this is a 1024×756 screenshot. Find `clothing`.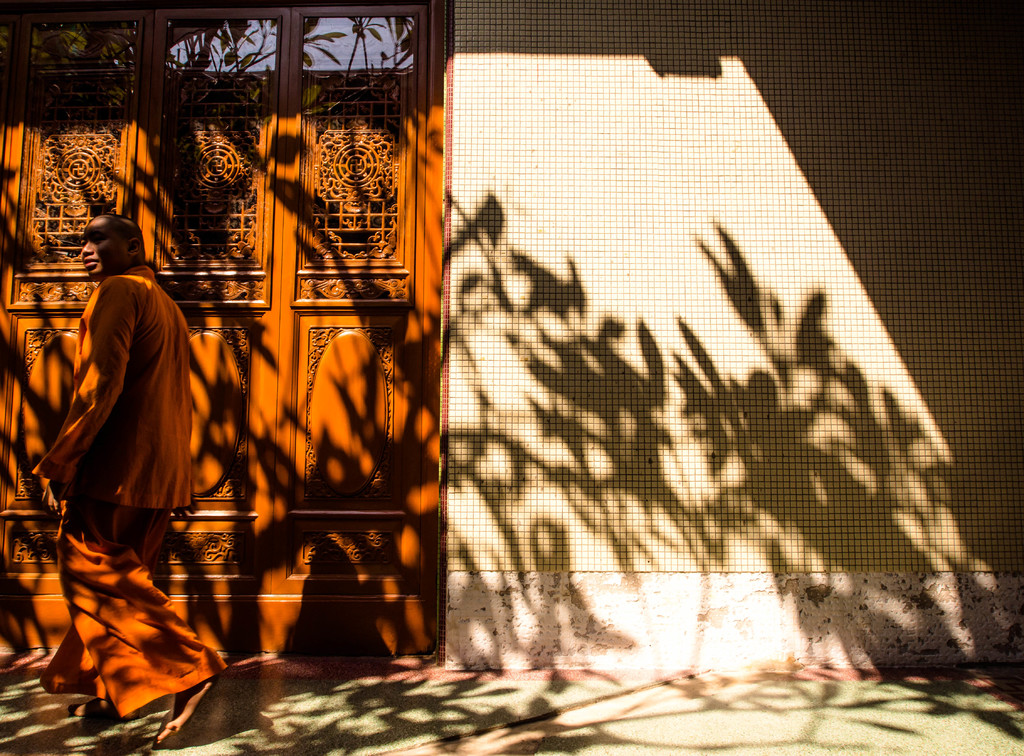
Bounding box: bbox=[24, 259, 196, 712].
